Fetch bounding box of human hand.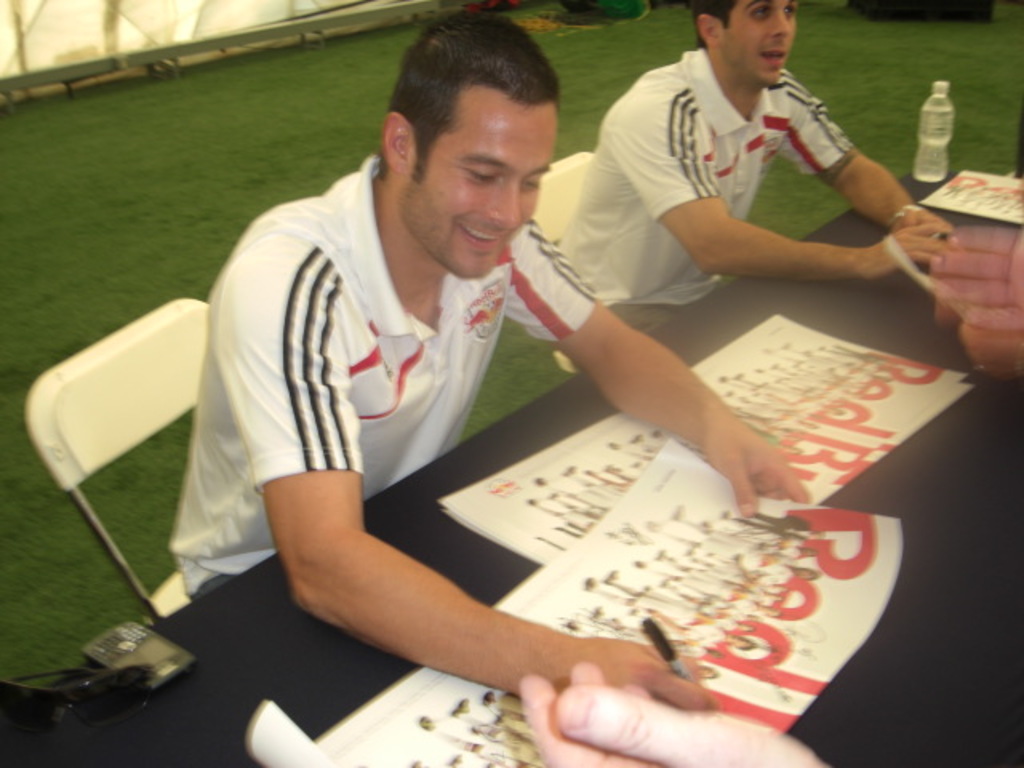
Bbox: <box>518,659,829,766</box>.
